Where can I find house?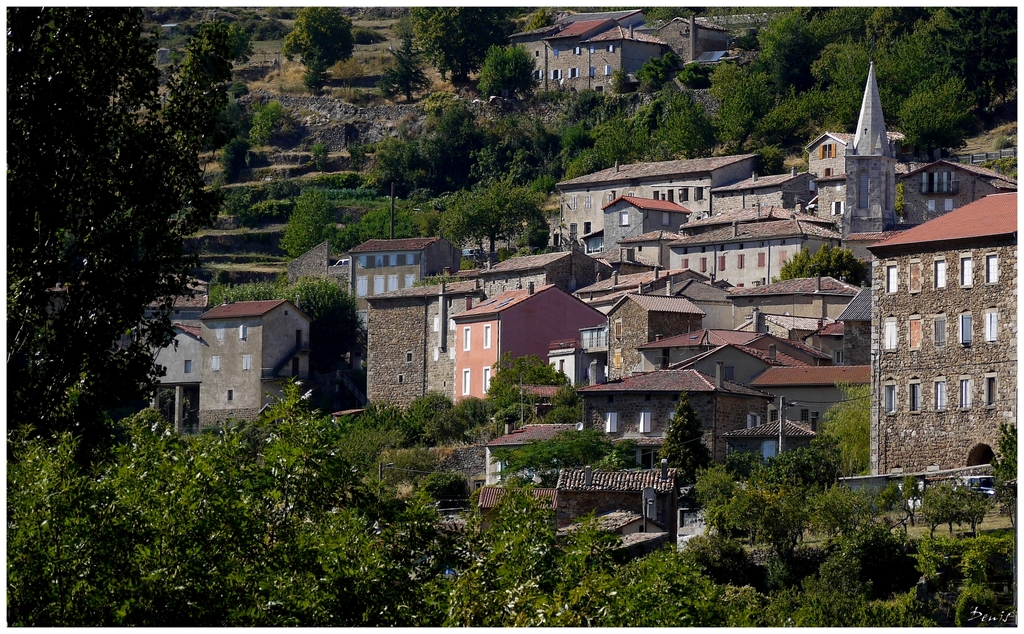
You can find it at (x1=735, y1=276, x2=835, y2=347).
